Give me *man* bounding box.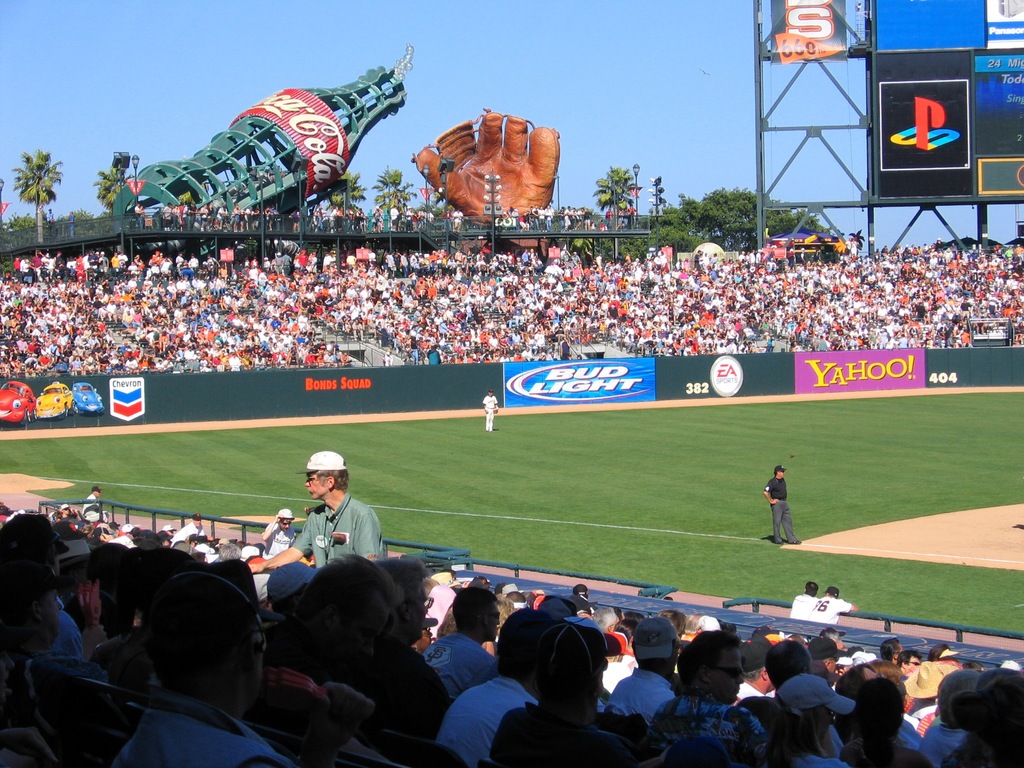
(763,467,804,545).
